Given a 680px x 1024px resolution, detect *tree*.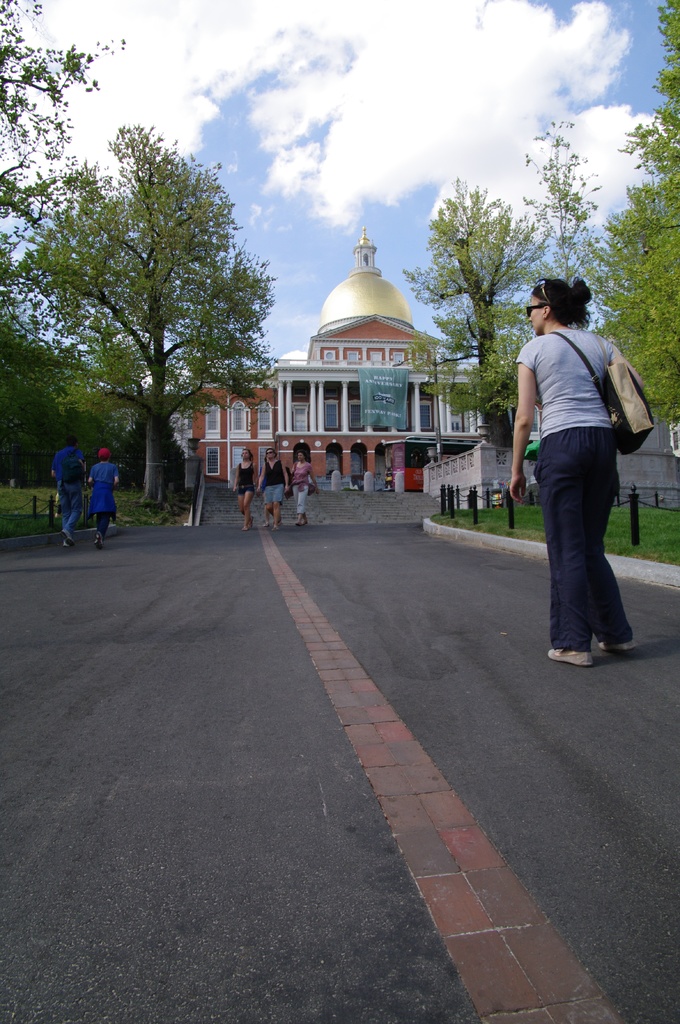
(x1=26, y1=116, x2=248, y2=528).
